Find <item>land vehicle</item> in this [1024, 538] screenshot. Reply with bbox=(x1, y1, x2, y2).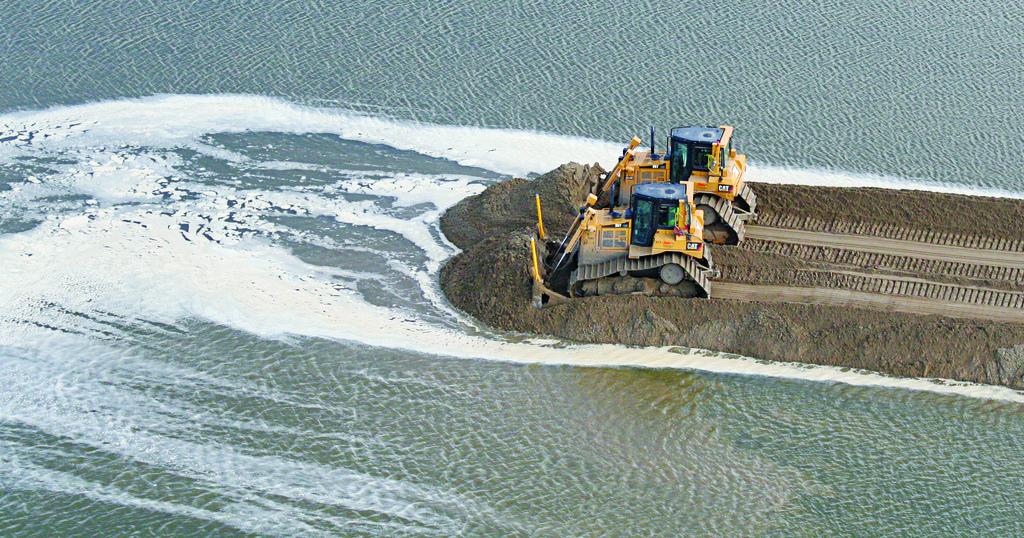
bbox=(585, 122, 755, 237).
